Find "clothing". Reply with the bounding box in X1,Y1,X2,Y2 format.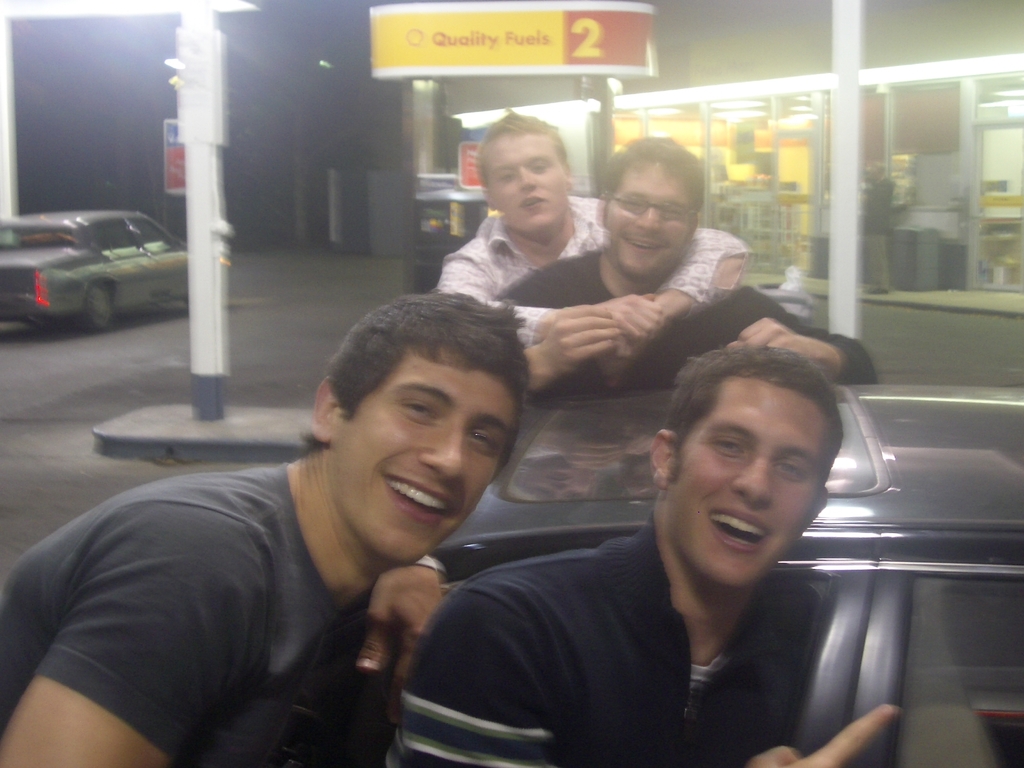
433,197,753,352.
